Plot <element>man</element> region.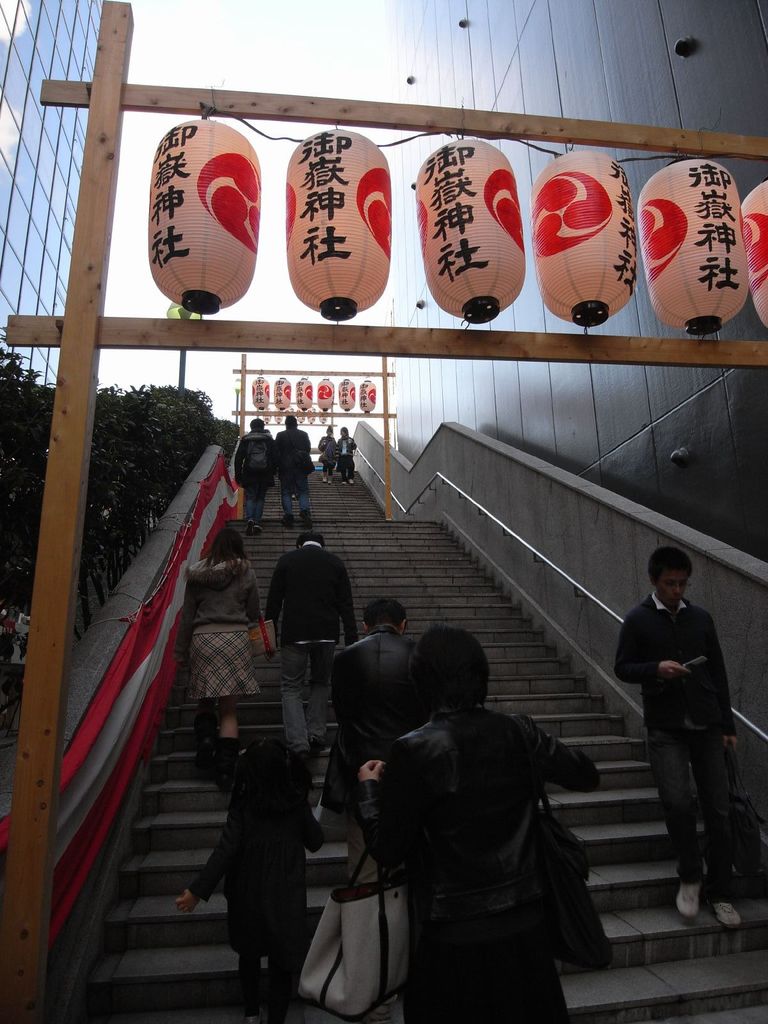
Plotted at locate(332, 597, 431, 886).
